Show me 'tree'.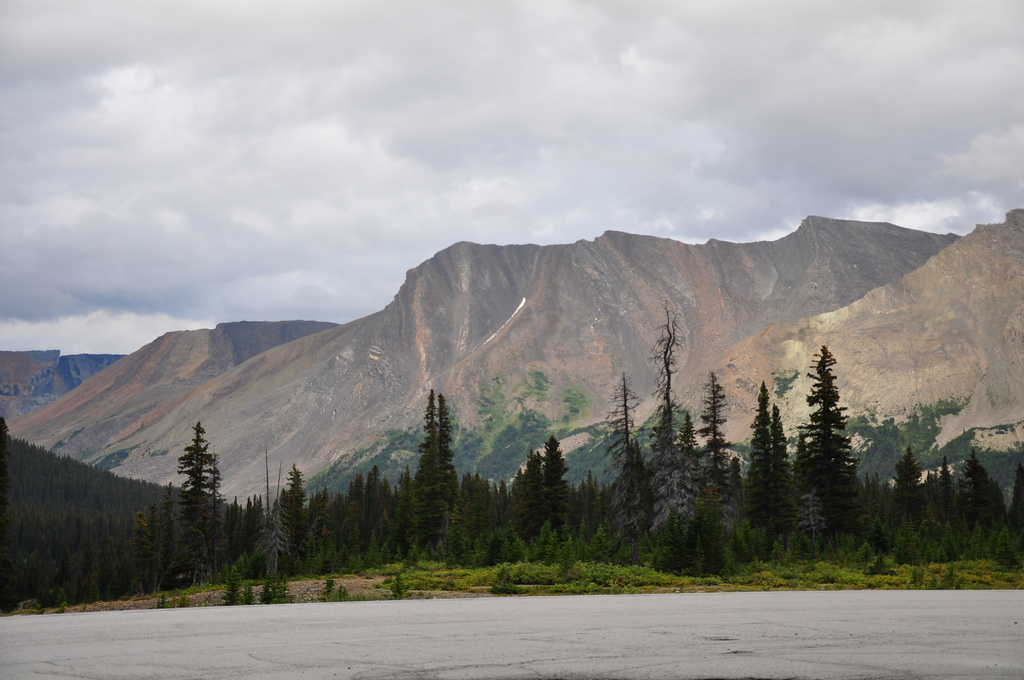
'tree' is here: select_region(682, 432, 703, 533).
